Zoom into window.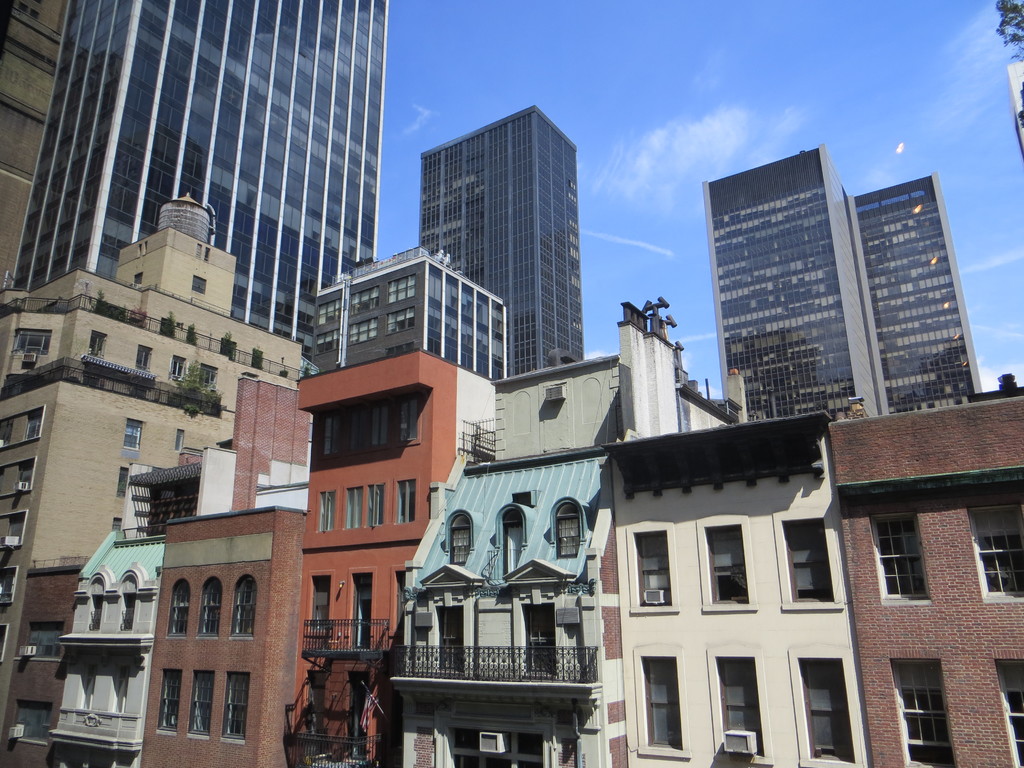
Zoom target: bbox=(526, 605, 554, 676).
